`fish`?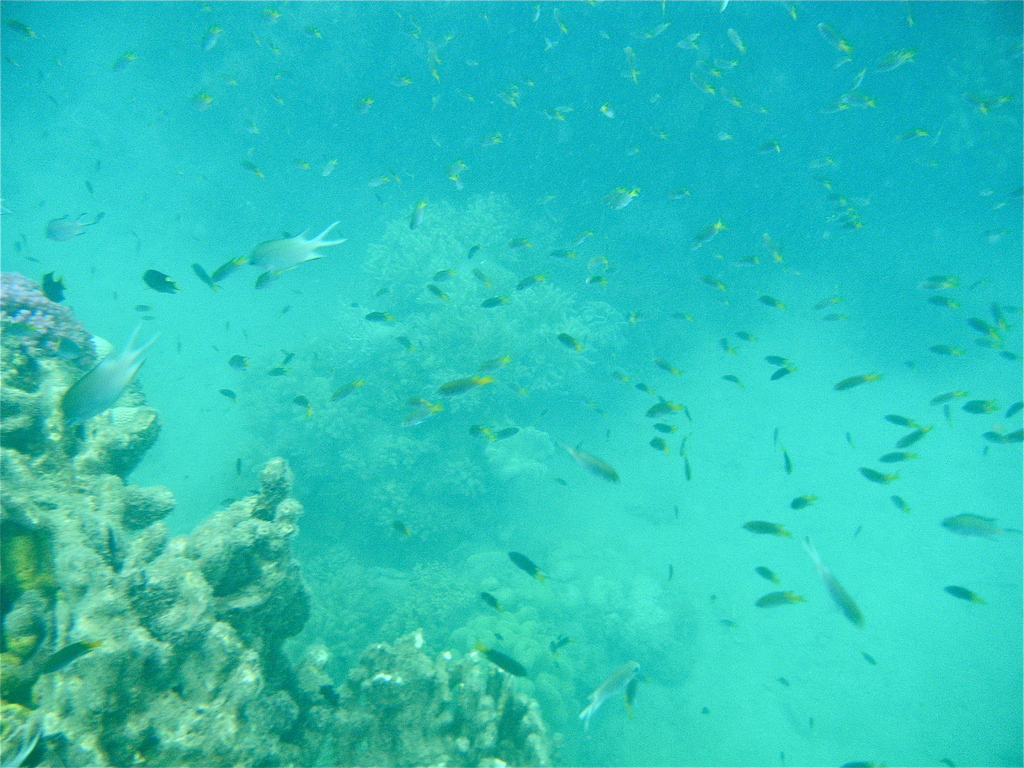
(x1=744, y1=518, x2=792, y2=538)
